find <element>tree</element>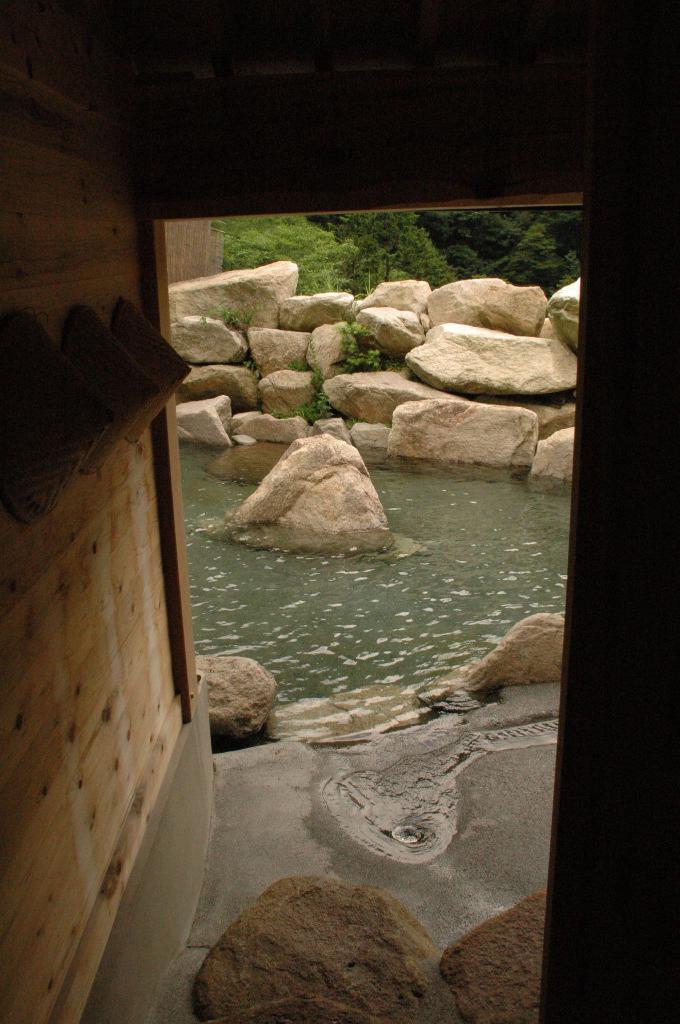
select_region(301, 206, 466, 331)
